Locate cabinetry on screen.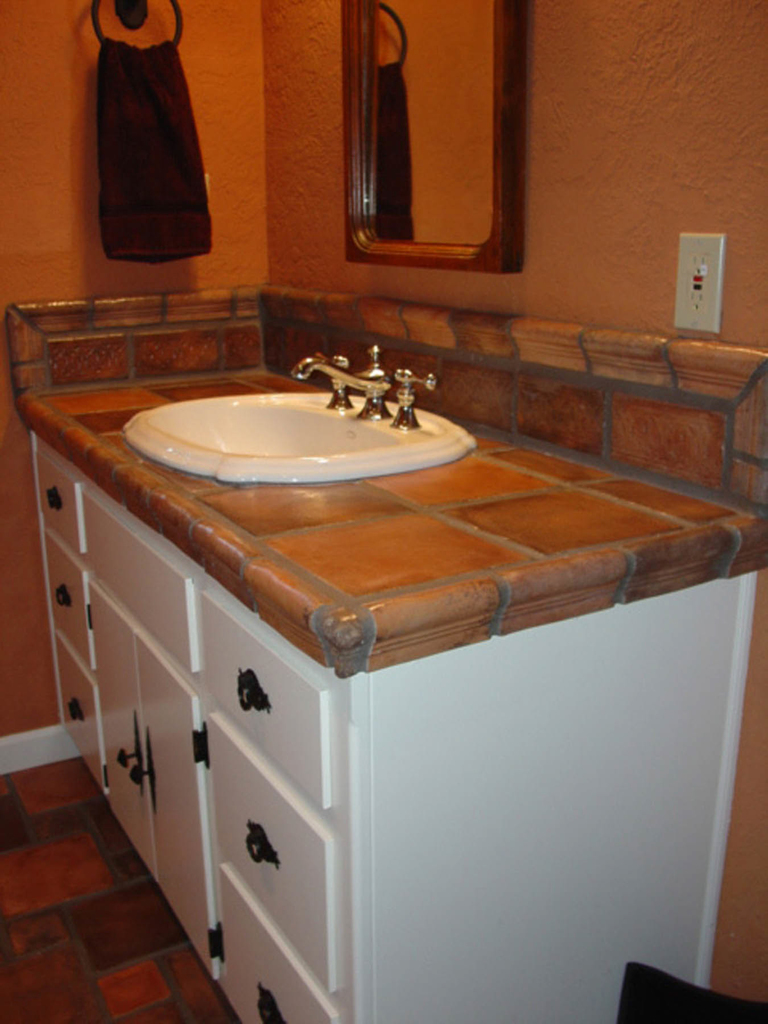
On screen at {"left": 37, "top": 458, "right": 84, "bottom": 558}.
